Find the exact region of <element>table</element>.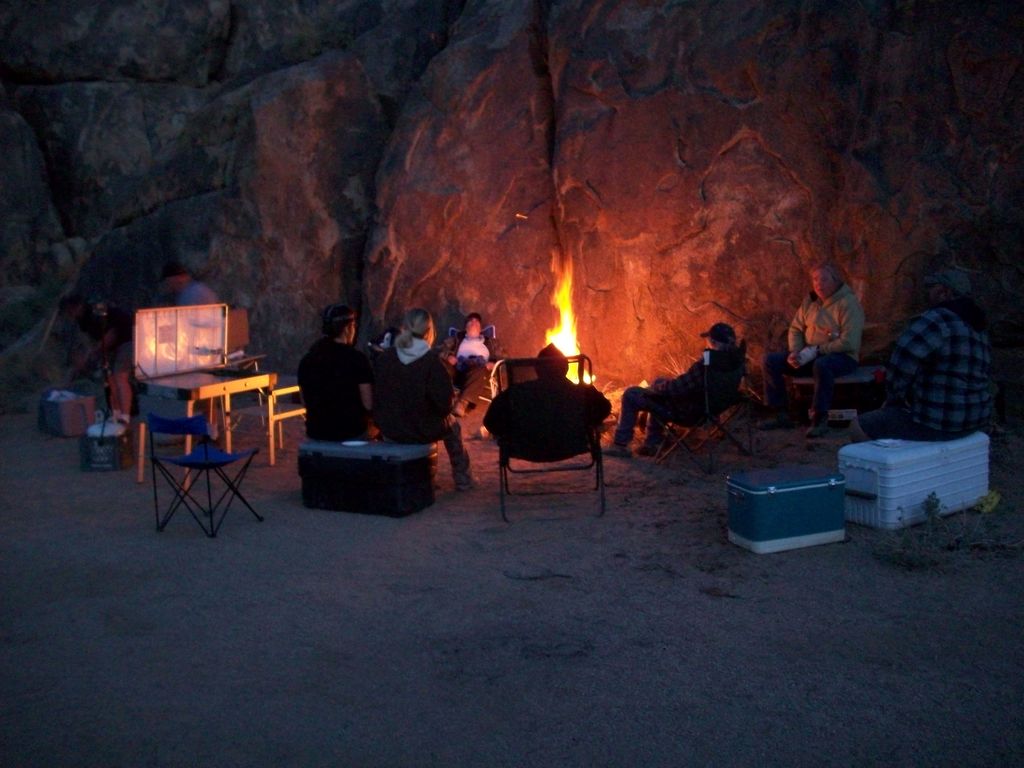
Exact region: detection(123, 303, 281, 491).
